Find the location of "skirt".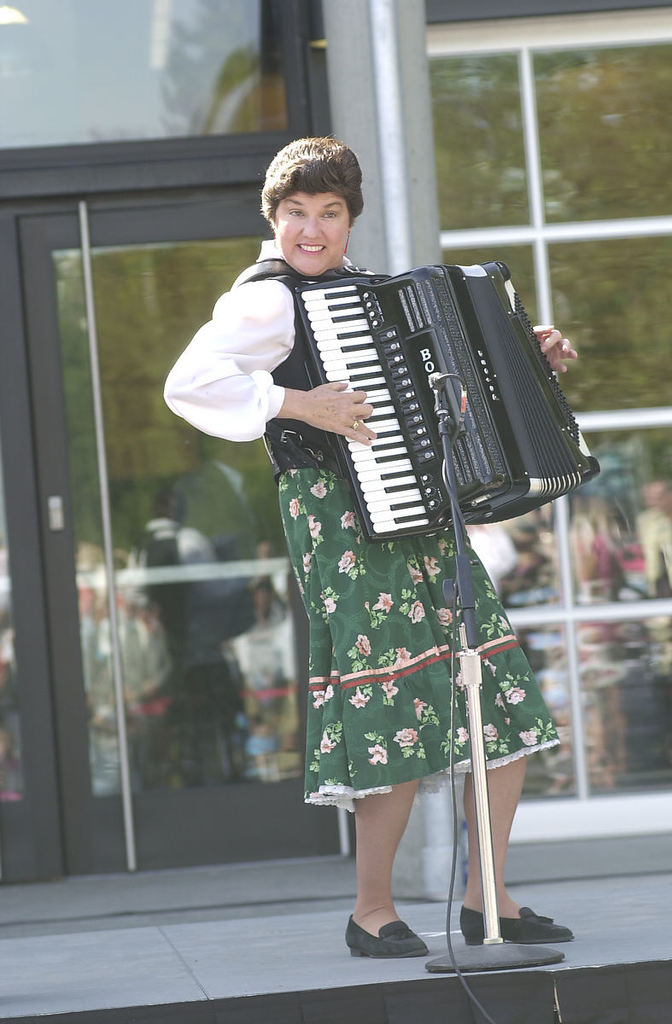
Location: <region>274, 464, 570, 815</region>.
